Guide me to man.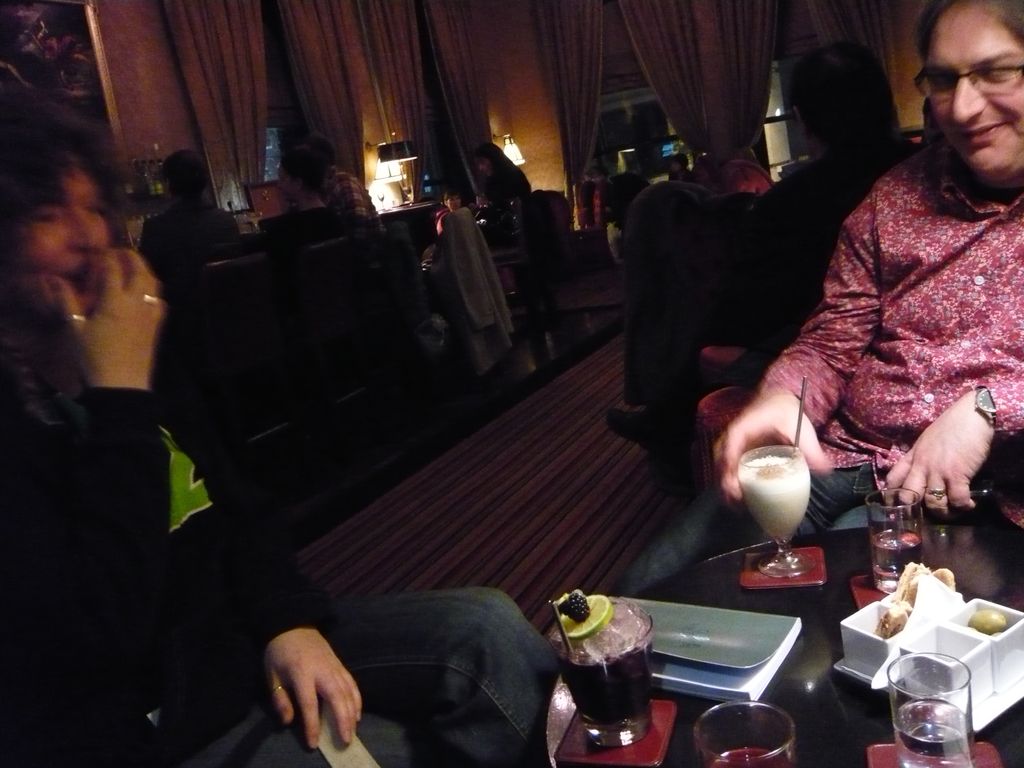
Guidance: x1=602 y1=40 x2=918 y2=497.
